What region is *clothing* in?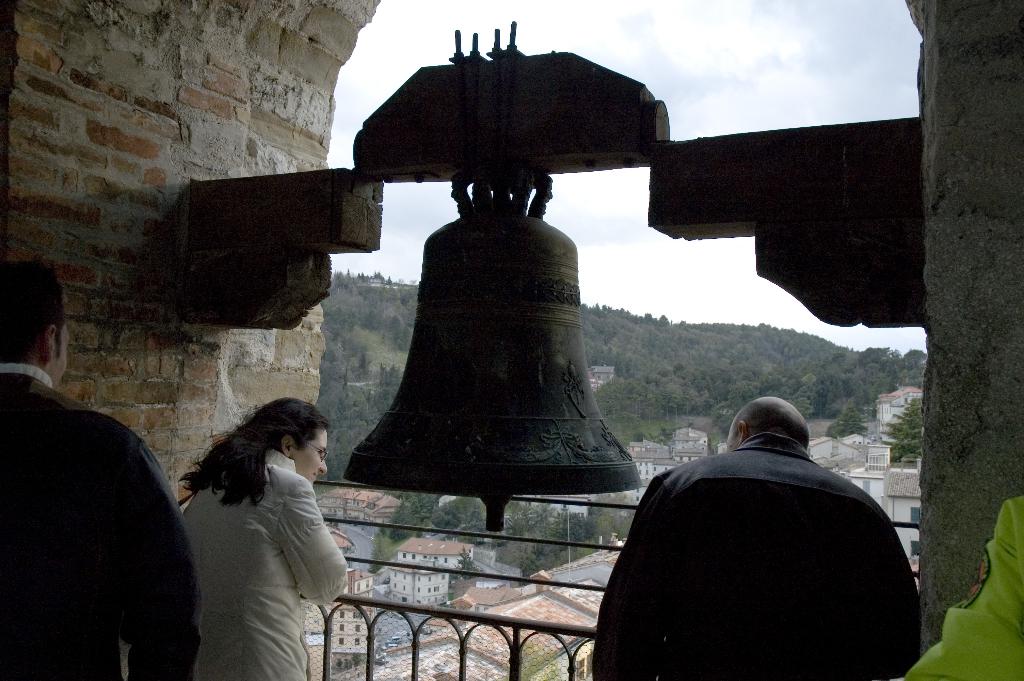
bbox(604, 411, 926, 677).
